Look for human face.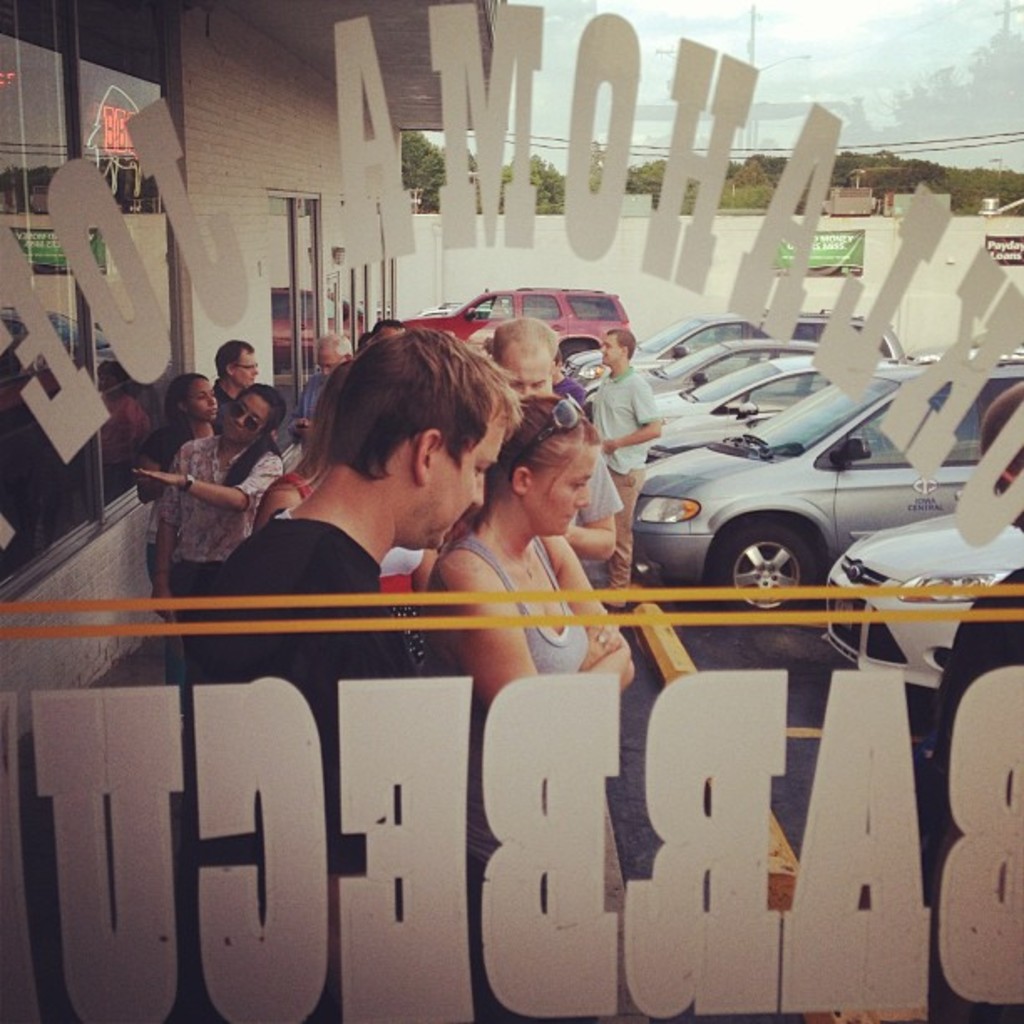
Found: {"x1": 187, "y1": 373, "x2": 216, "y2": 420}.
